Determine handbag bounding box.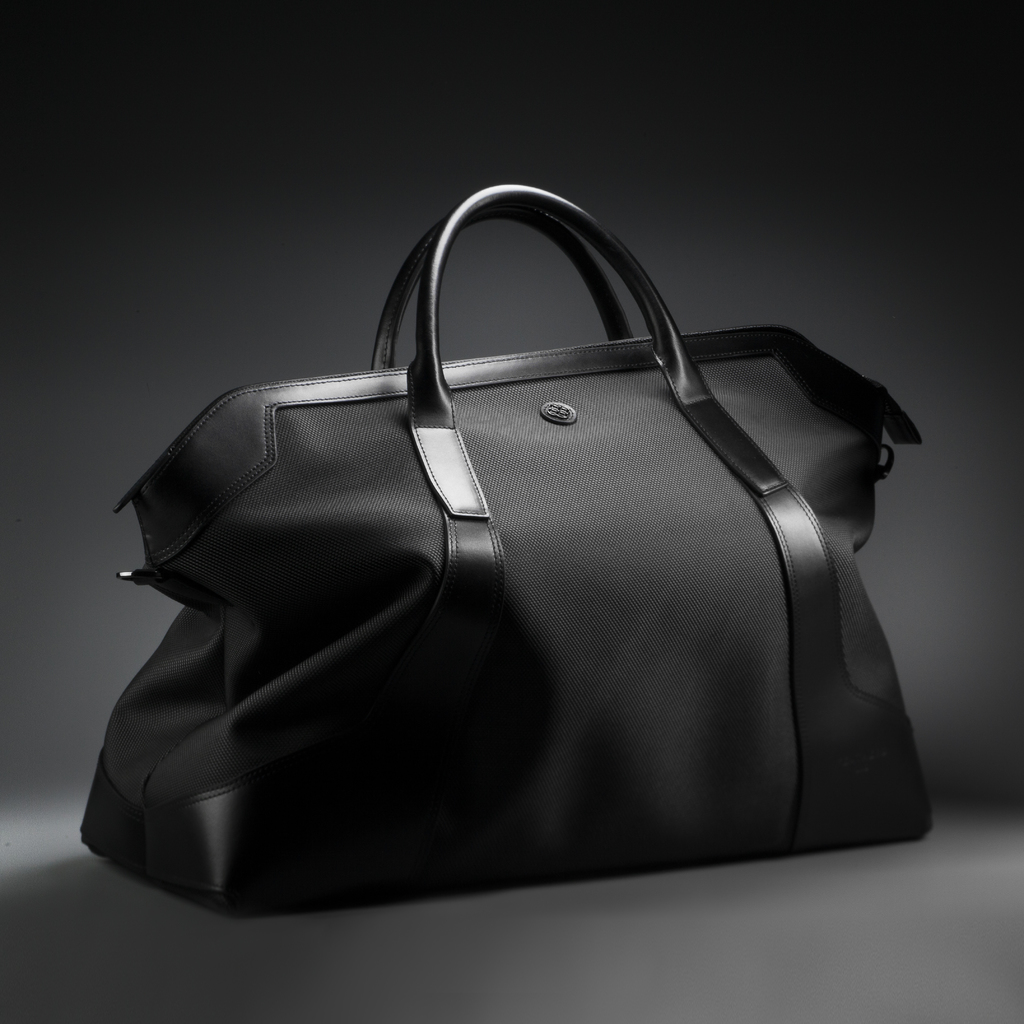
Determined: <box>68,181,947,929</box>.
